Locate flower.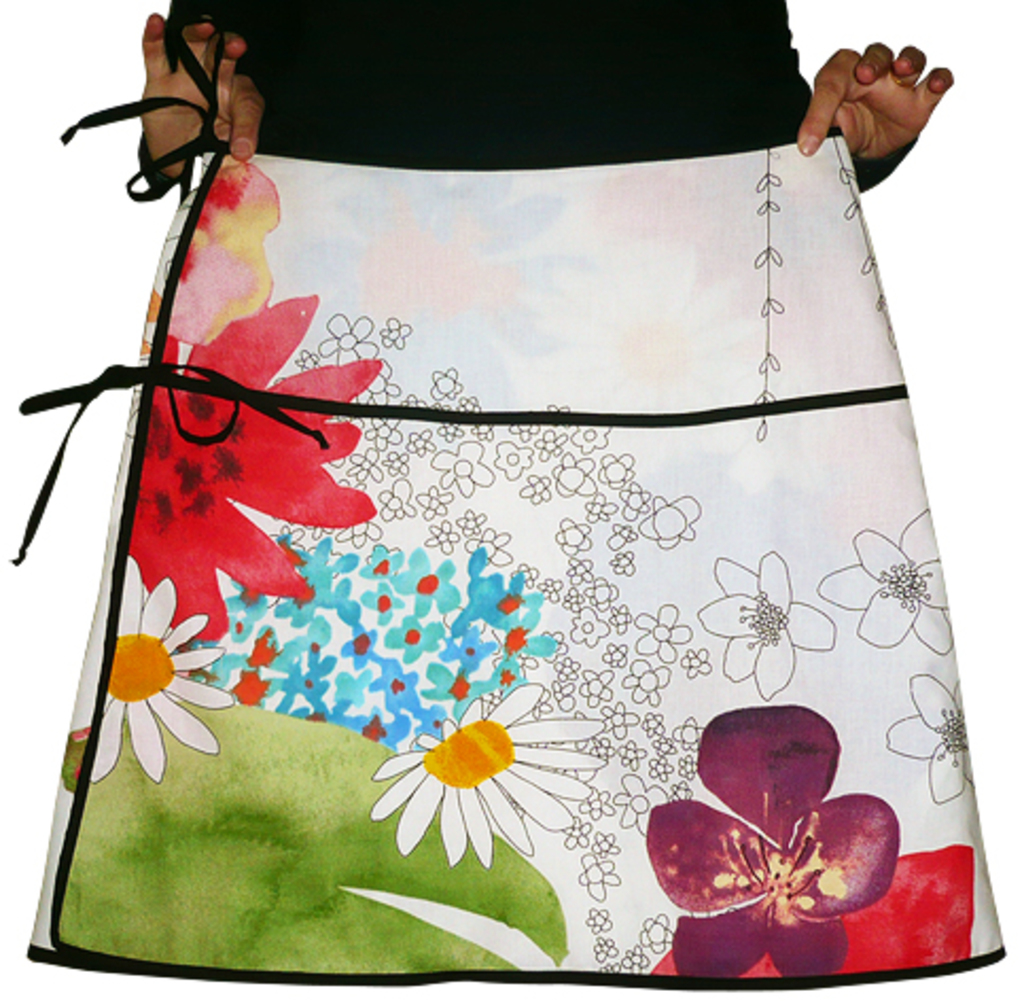
Bounding box: box=[89, 558, 229, 787].
